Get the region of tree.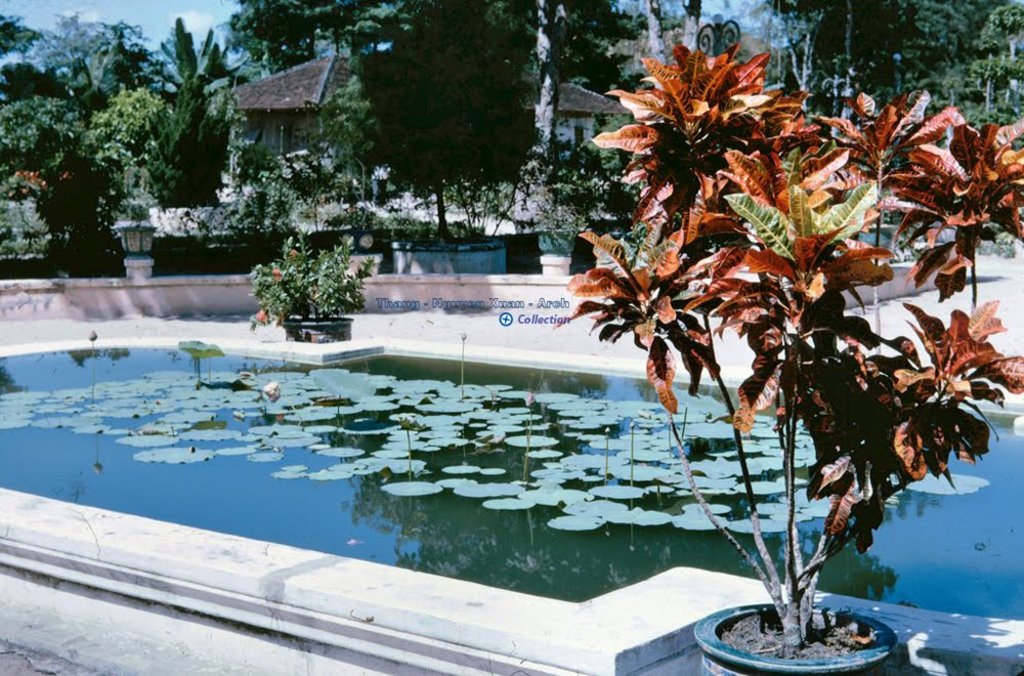
{"left": 655, "top": 0, "right": 1023, "bottom": 221}.
